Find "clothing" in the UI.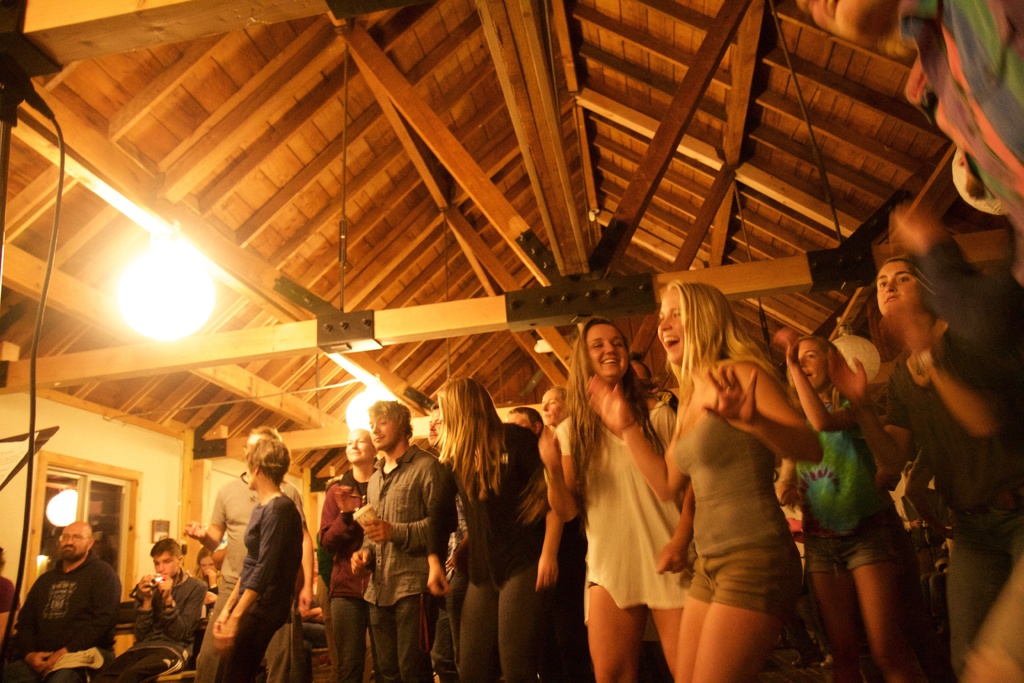
UI element at detection(356, 441, 459, 681).
